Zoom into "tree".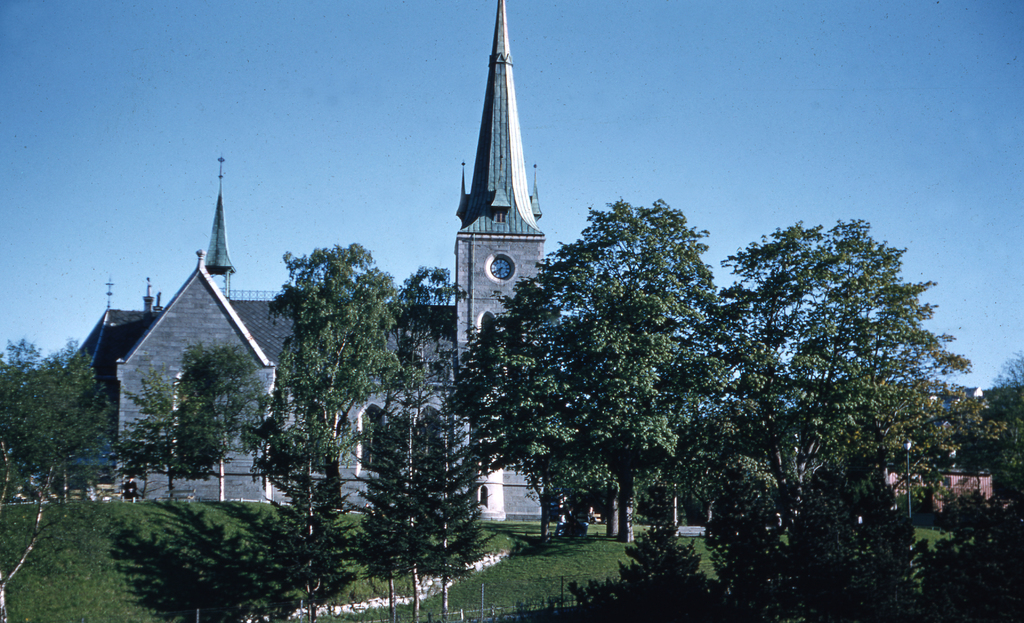
Zoom target: (x1=456, y1=195, x2=735, y2=542).
